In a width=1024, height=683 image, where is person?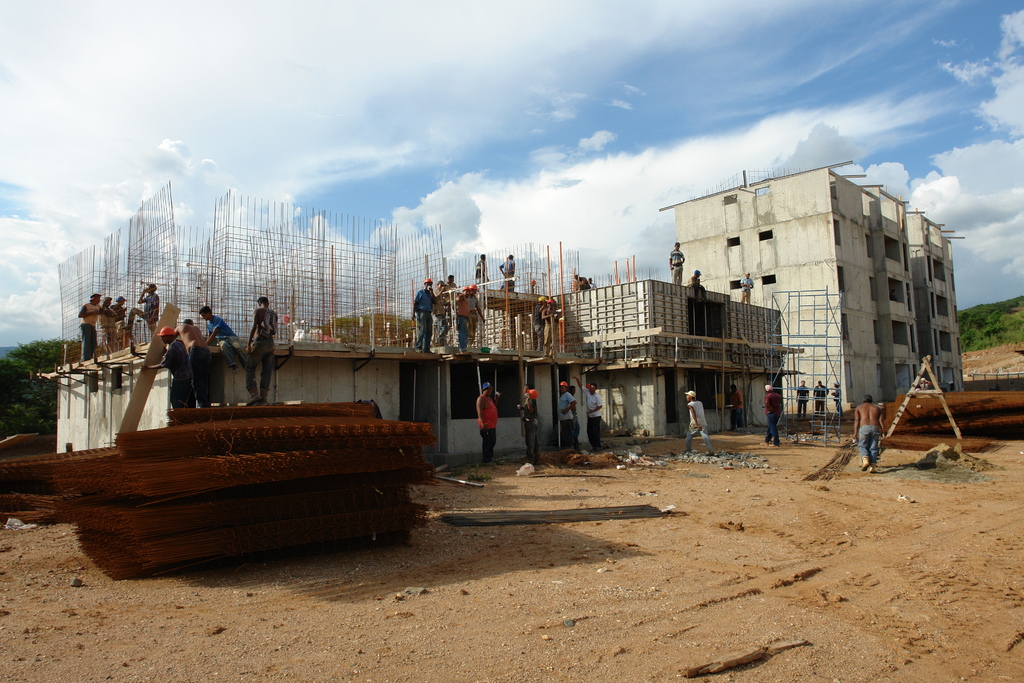
select_region(429, 273, 456, 347).
